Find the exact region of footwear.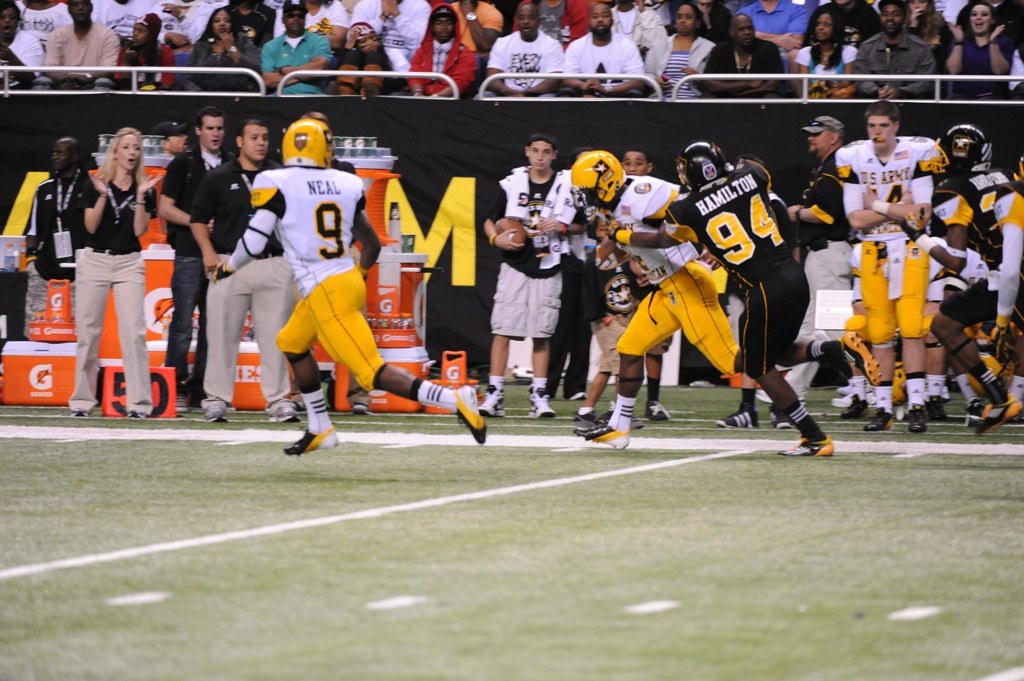
Exact region: Rect(574, 412, 596, 426).
